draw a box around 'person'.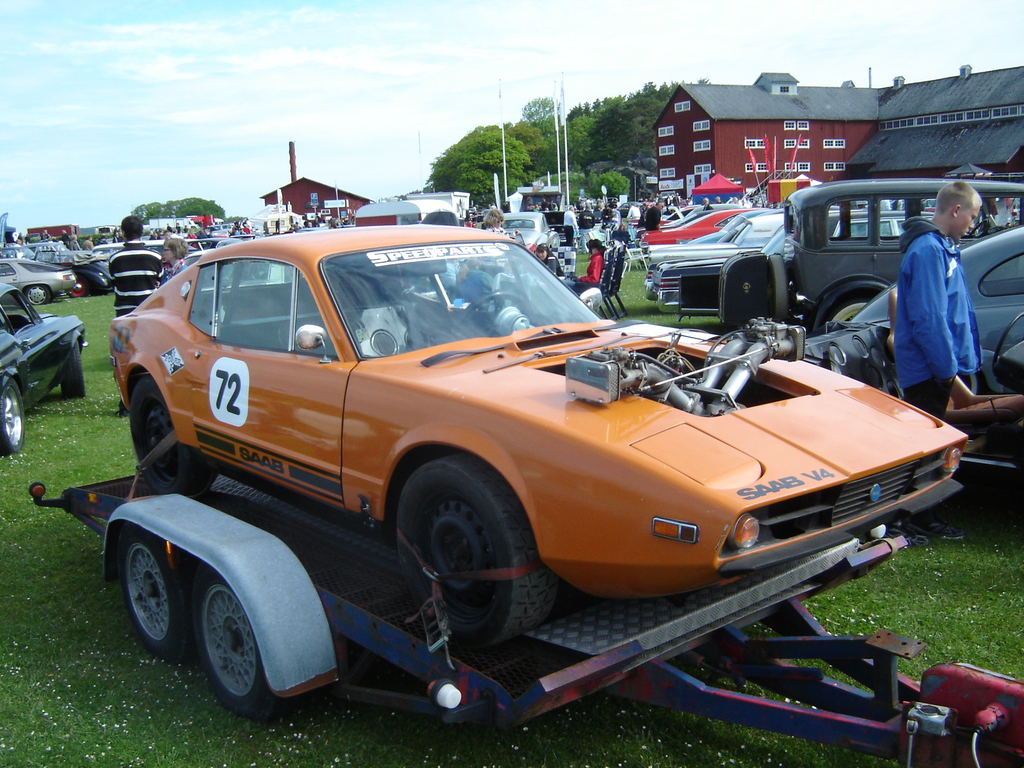
[left=156, top=236, right=188, bottom=289].
